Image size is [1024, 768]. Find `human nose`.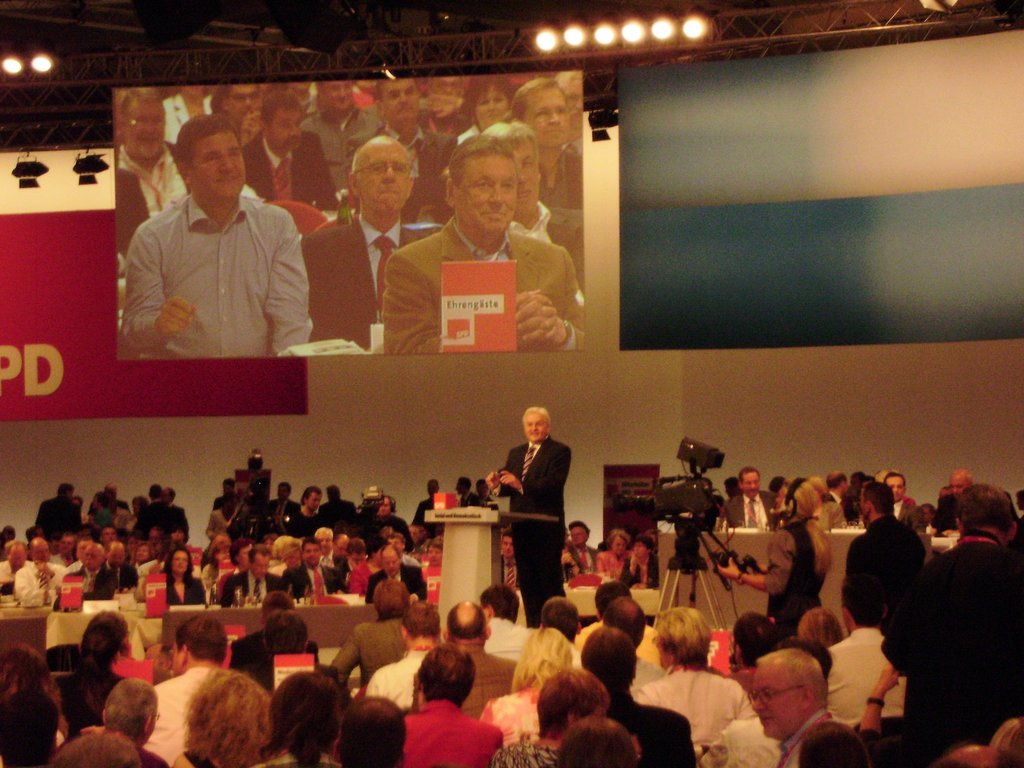
[292,125,300,134].
